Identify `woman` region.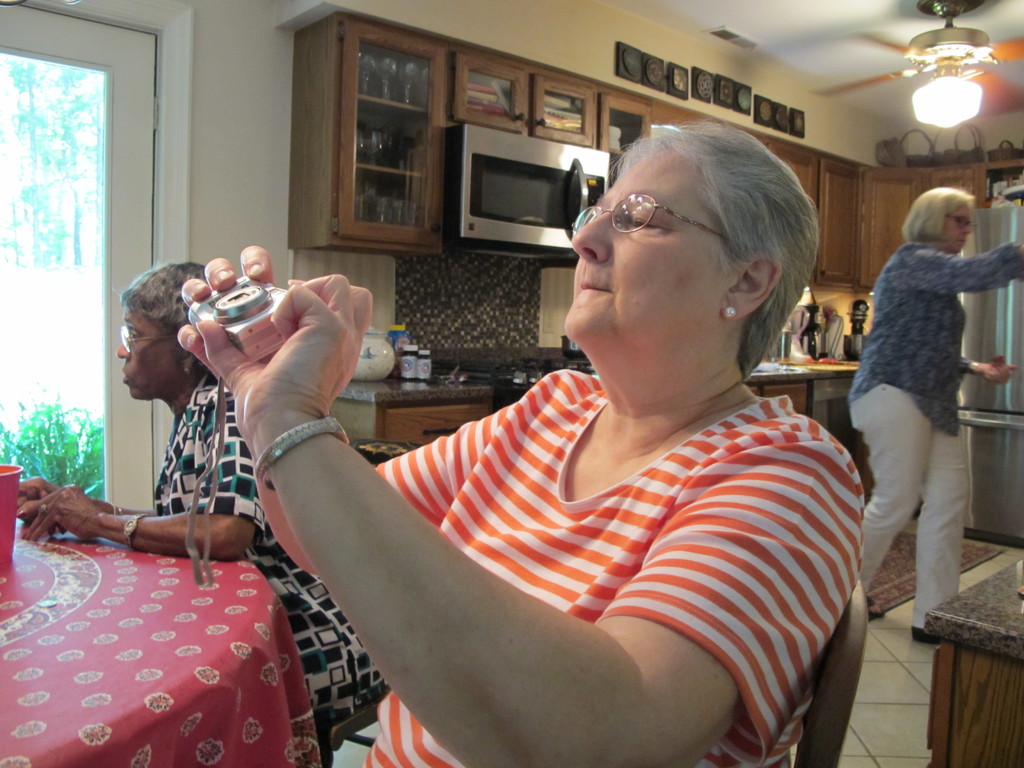
Region: Rect(863, 189, 1020, 658).
